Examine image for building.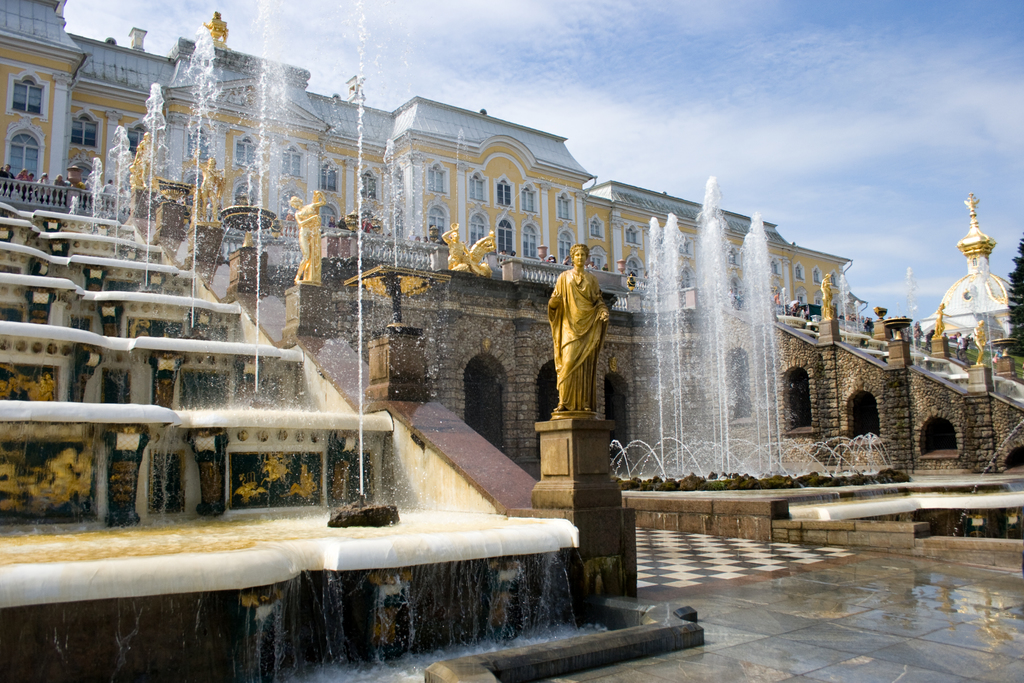
Examination result: locate(0, 0, 856, 336).
